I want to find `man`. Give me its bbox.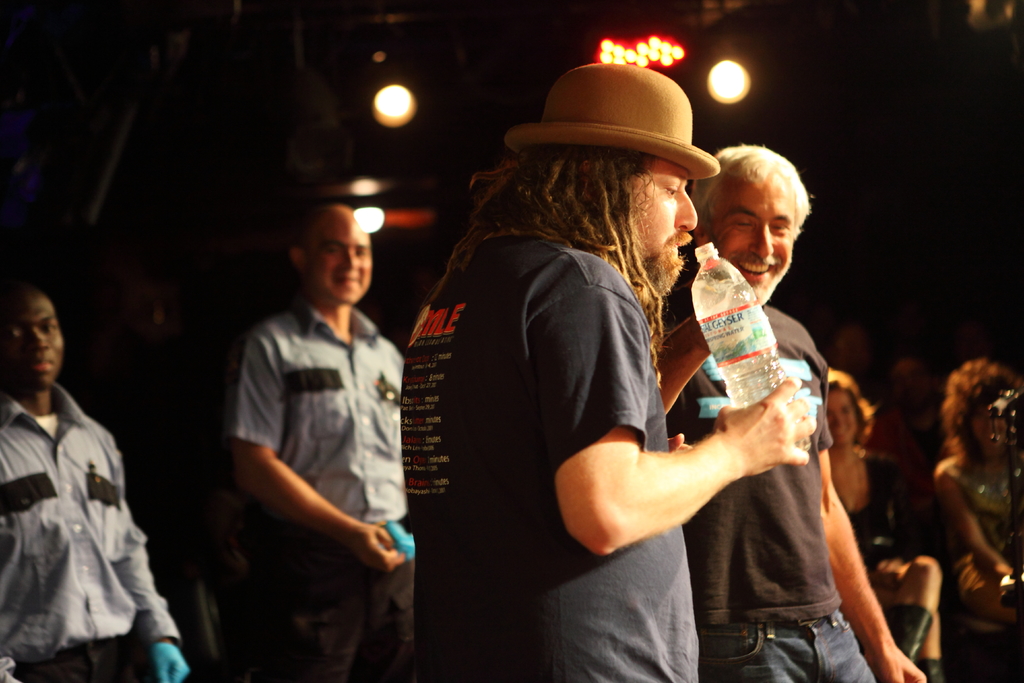
(202, 188, 417, 646).
